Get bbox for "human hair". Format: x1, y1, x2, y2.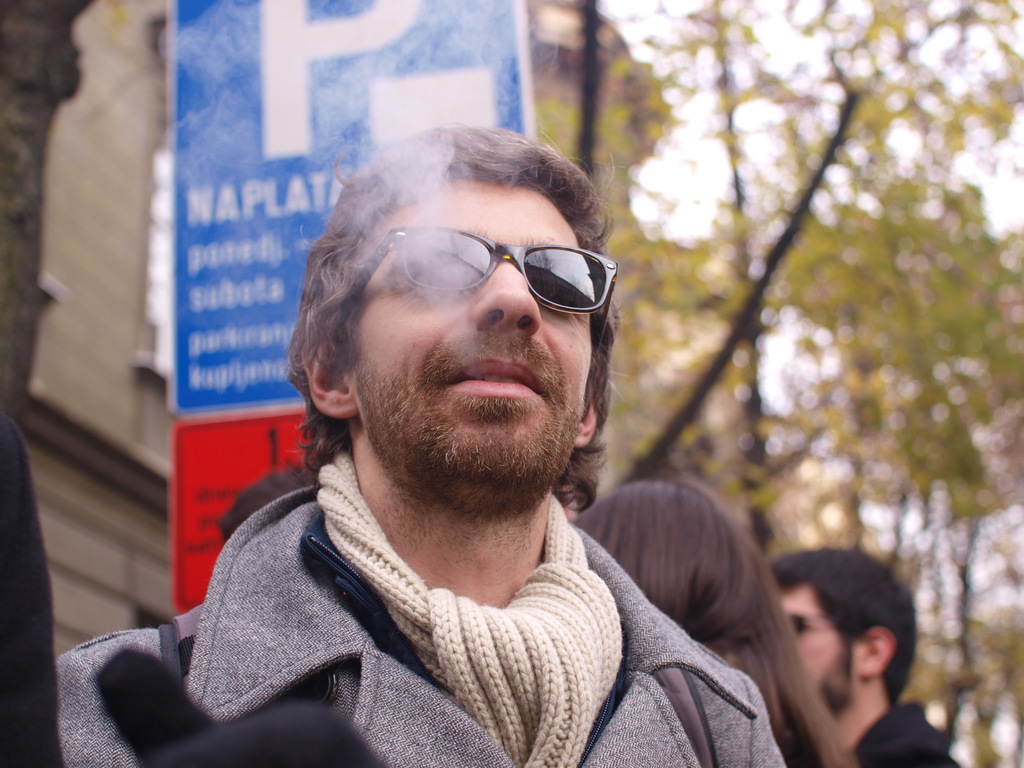
286, 124, 622, 518.
